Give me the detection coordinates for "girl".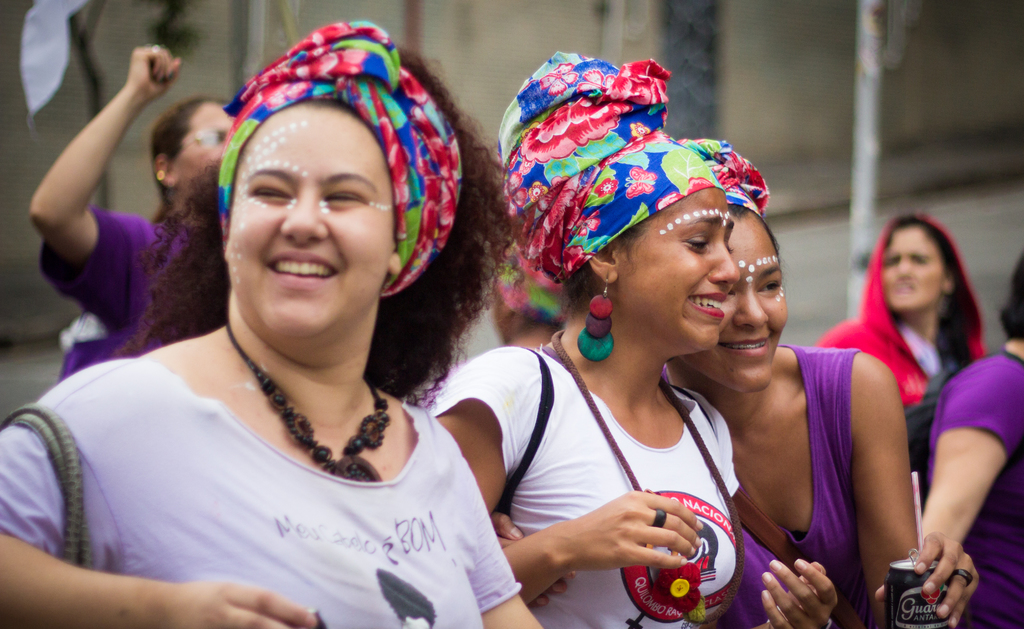
locate(404, 47, 842, 628).
